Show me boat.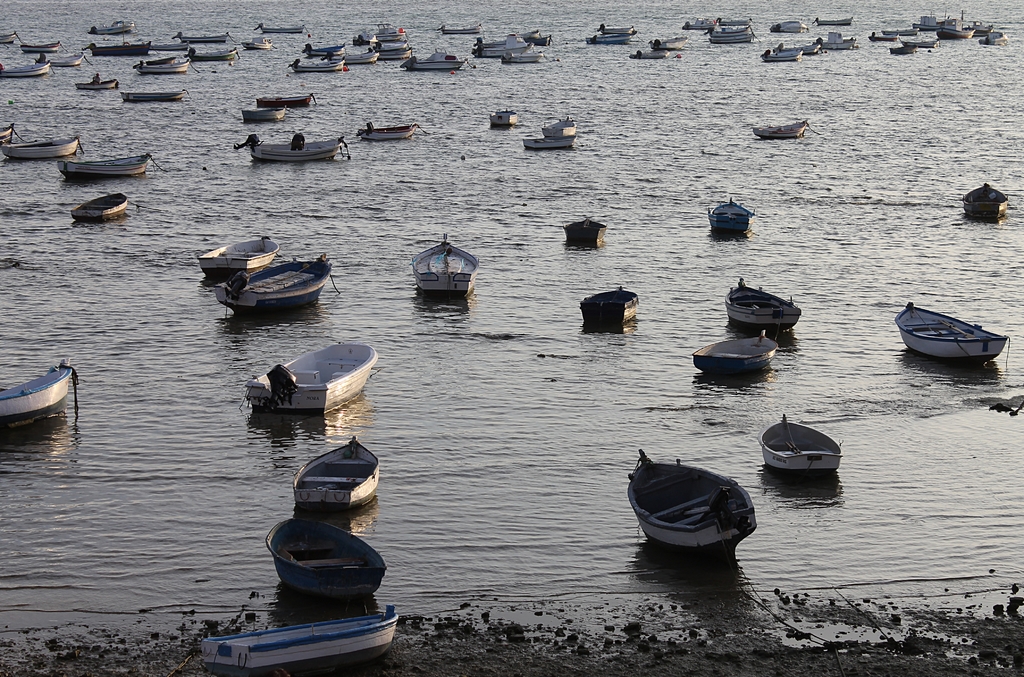
boat is here: bbox=[20, 40, 61, 54].
